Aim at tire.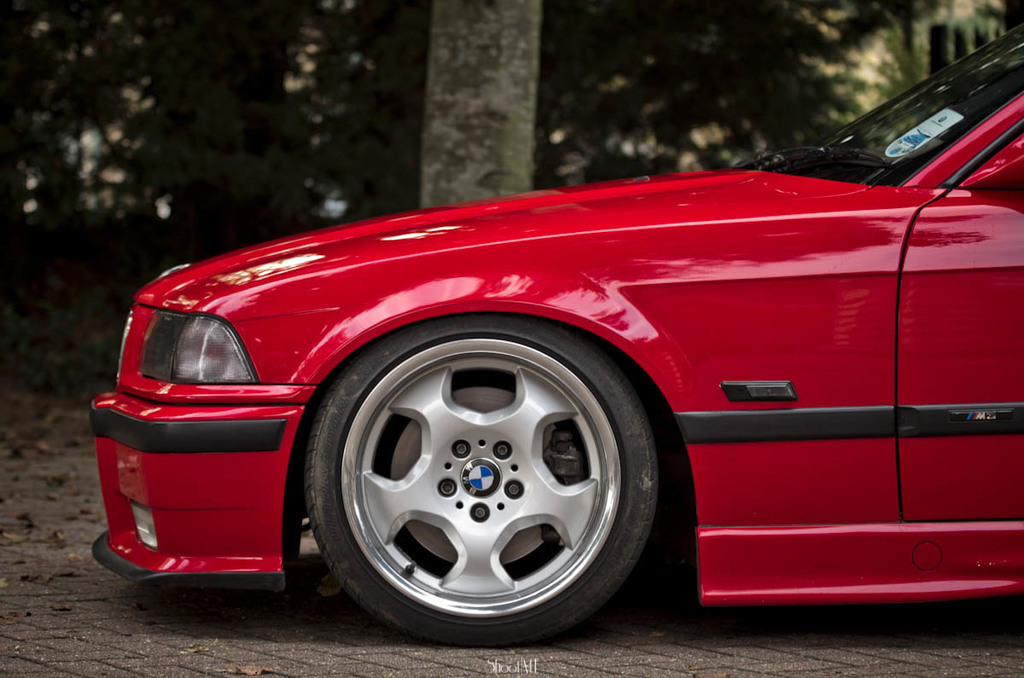
Aimed at 288,306,669,646.
